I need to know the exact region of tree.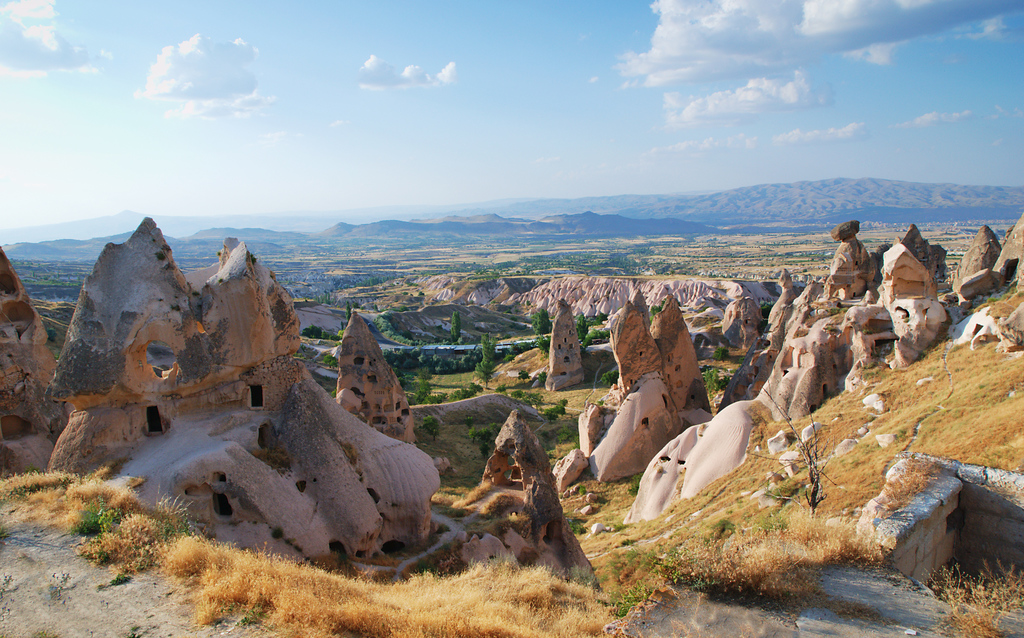
Region: bbox=(575, 308, 589, 341).
